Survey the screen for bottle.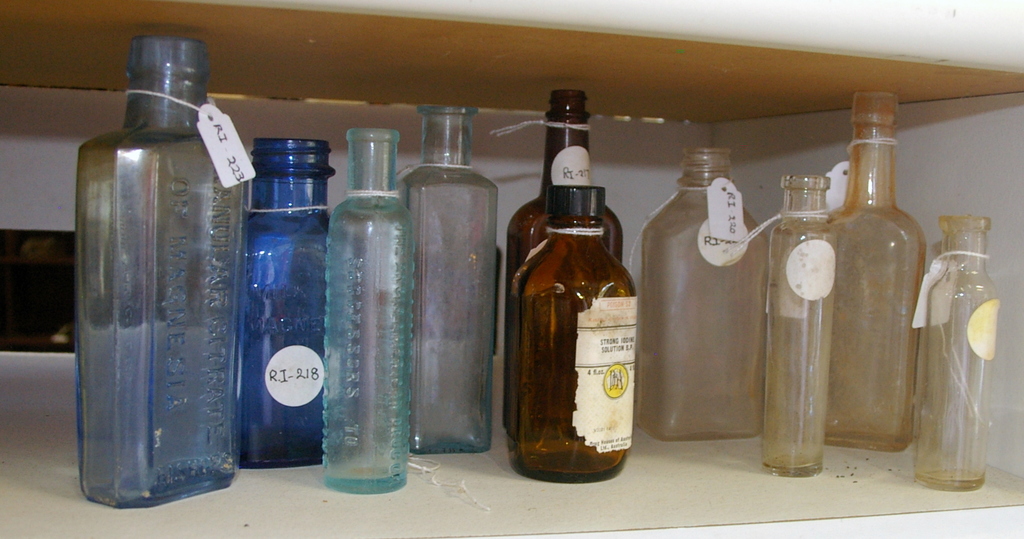
Survey found: pyautogui.locateOnScreen(509, 88, 624, 444).
